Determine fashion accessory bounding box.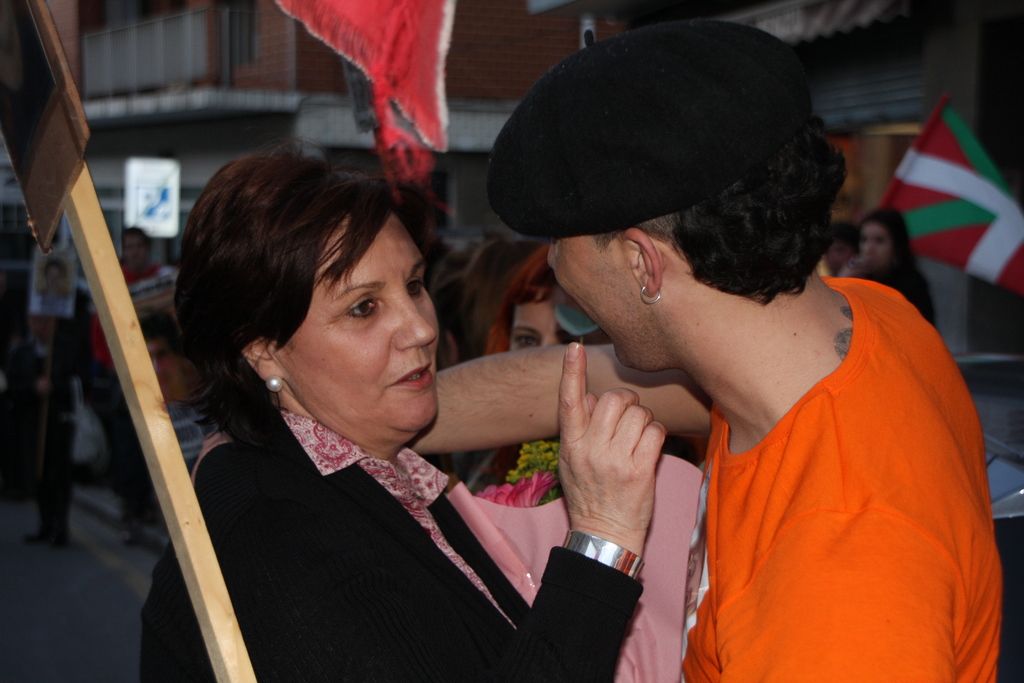
Determined: 263:372:286:393.
